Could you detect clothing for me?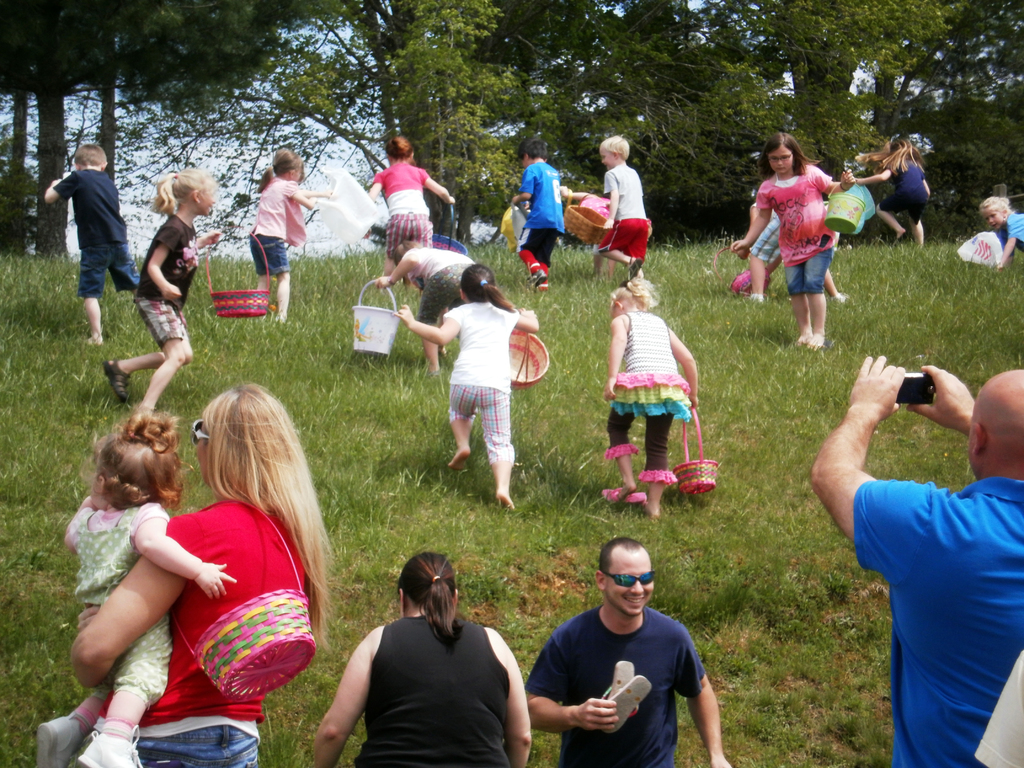
Detection result: rect(524, 604, 707, 767).
